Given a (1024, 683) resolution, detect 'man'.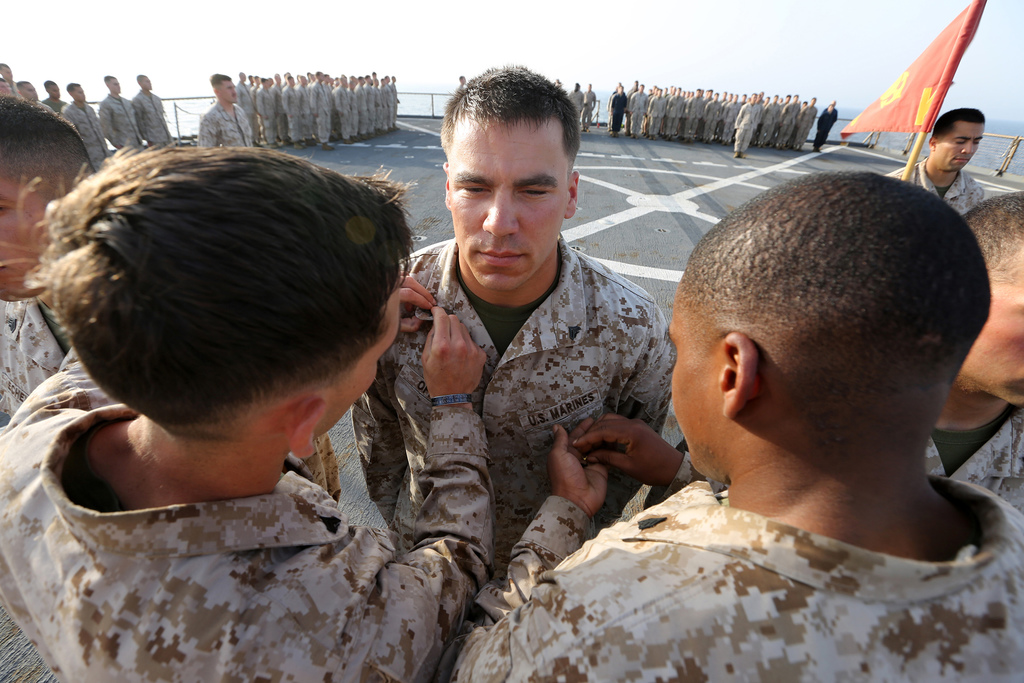
left=879, top=110, right=989, bottom=214.
